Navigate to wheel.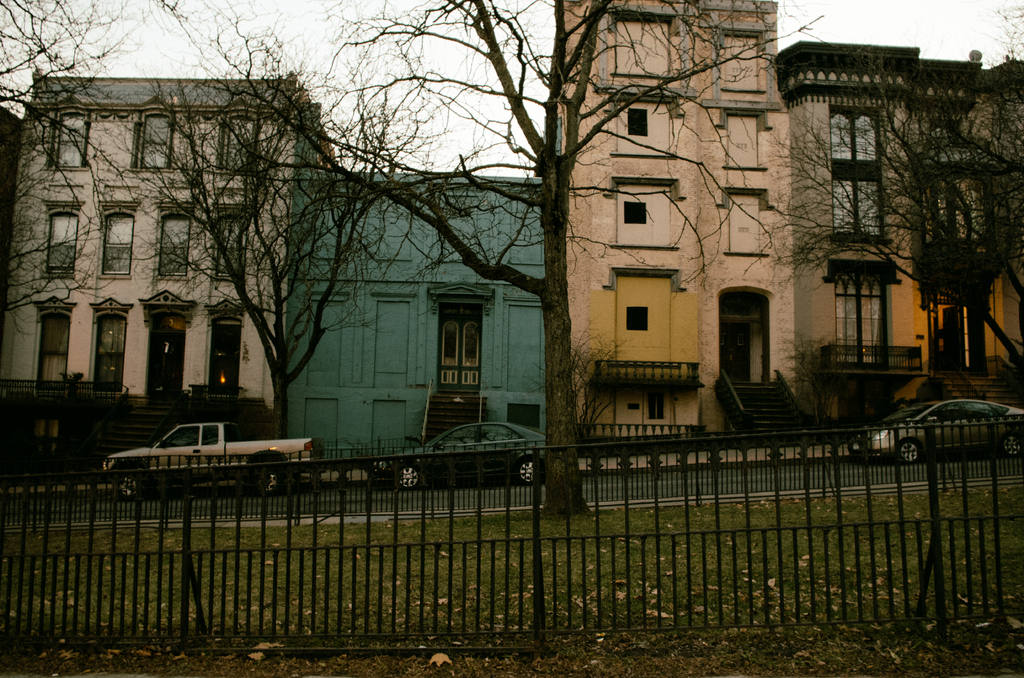
Navigation target: [518, 458, 540, 484].
